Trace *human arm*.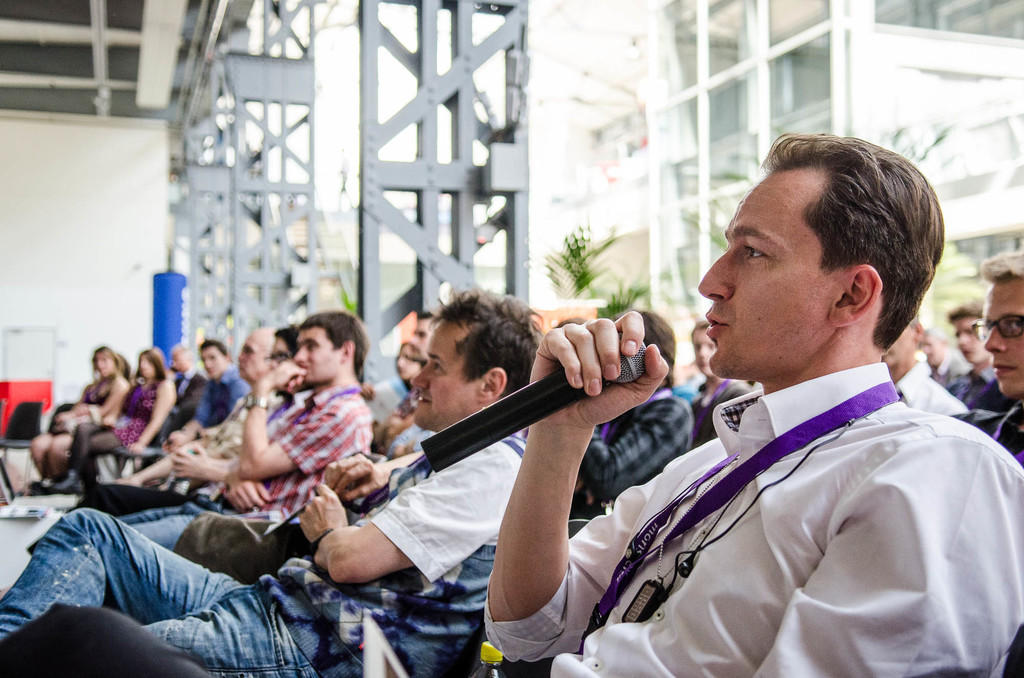
Traced to {"x1": 130, "y1": 377, "x2": 175, "y2": 454}.
